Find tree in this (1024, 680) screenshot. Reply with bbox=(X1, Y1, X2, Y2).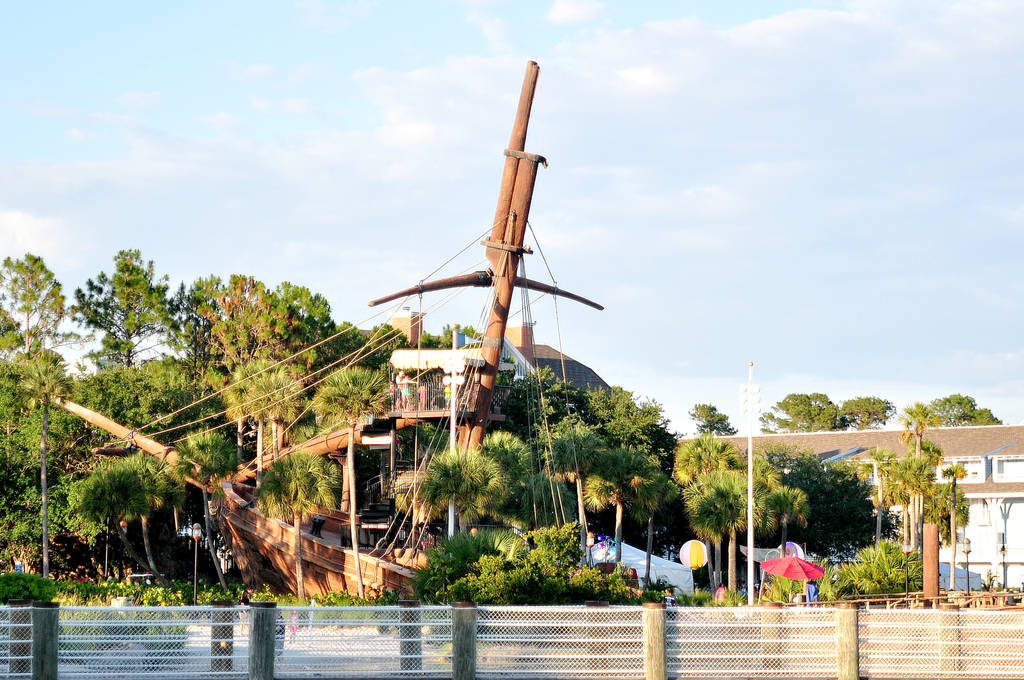
bbox=(114, 447, 185, 585).
